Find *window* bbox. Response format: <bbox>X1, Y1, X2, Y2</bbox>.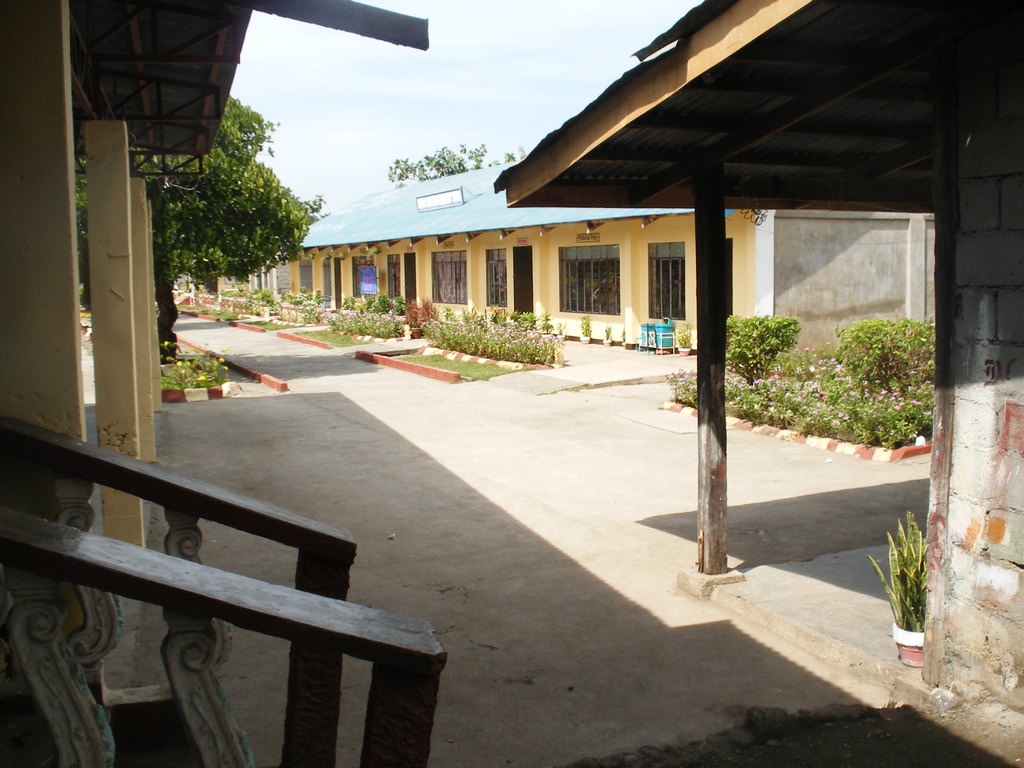
<bbox>298, 254, 315, 295</bbox>.
